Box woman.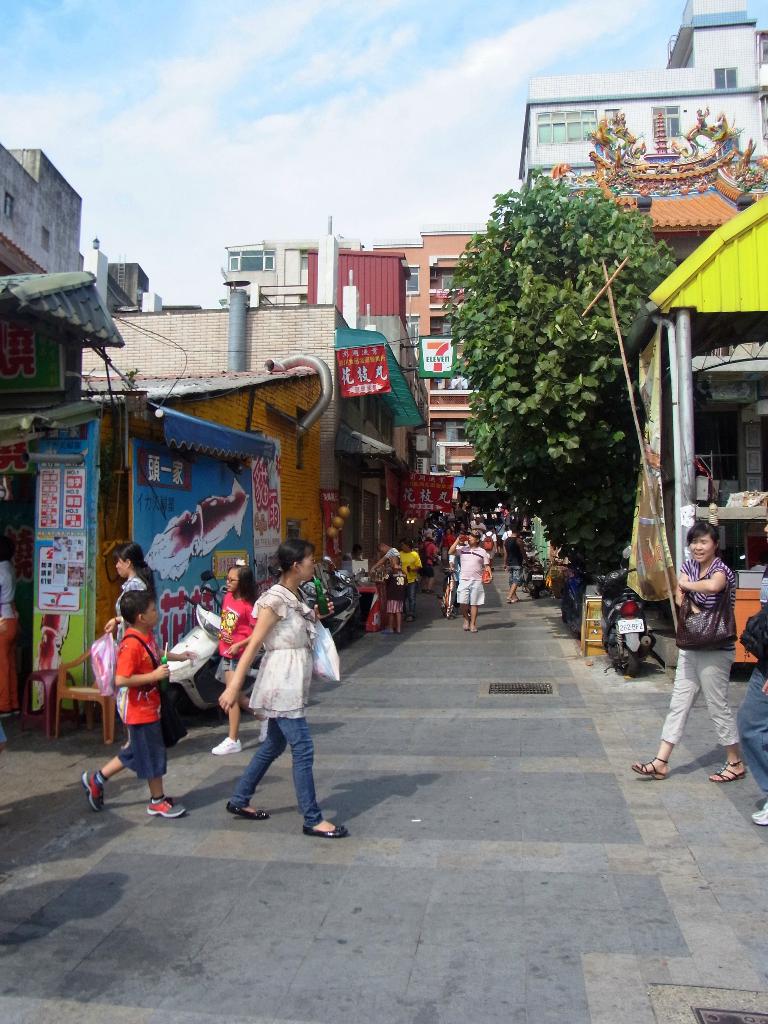
(420,521,435,543).
